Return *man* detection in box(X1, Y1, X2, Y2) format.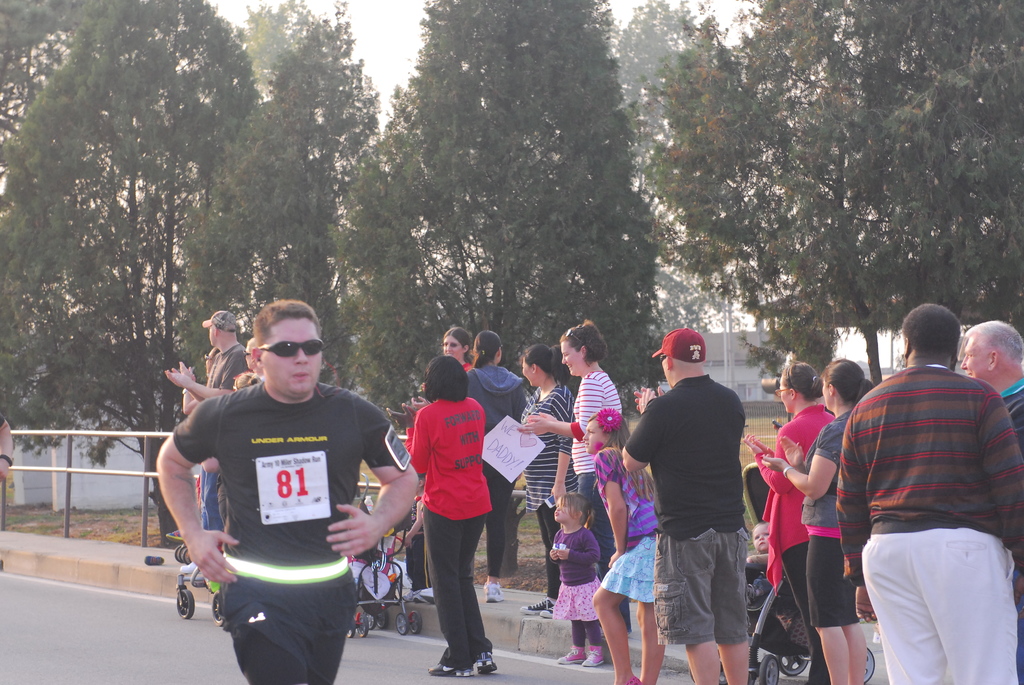
box(164, 310, 255, 533).
